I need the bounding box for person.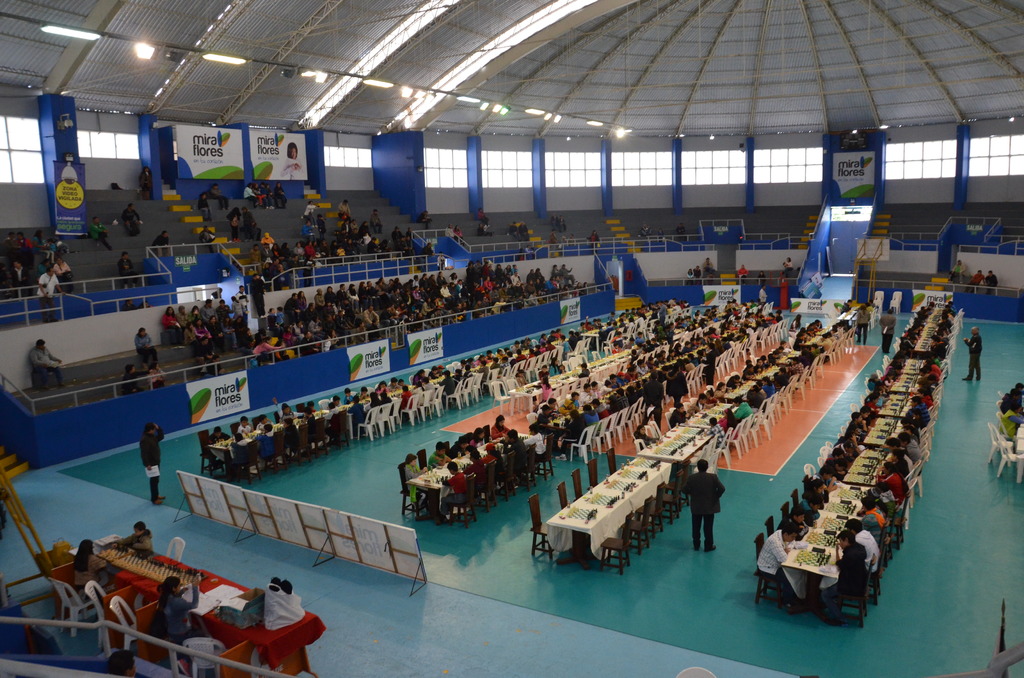
Here it is: x1=249, y1=211, x2=261, y2=241.
